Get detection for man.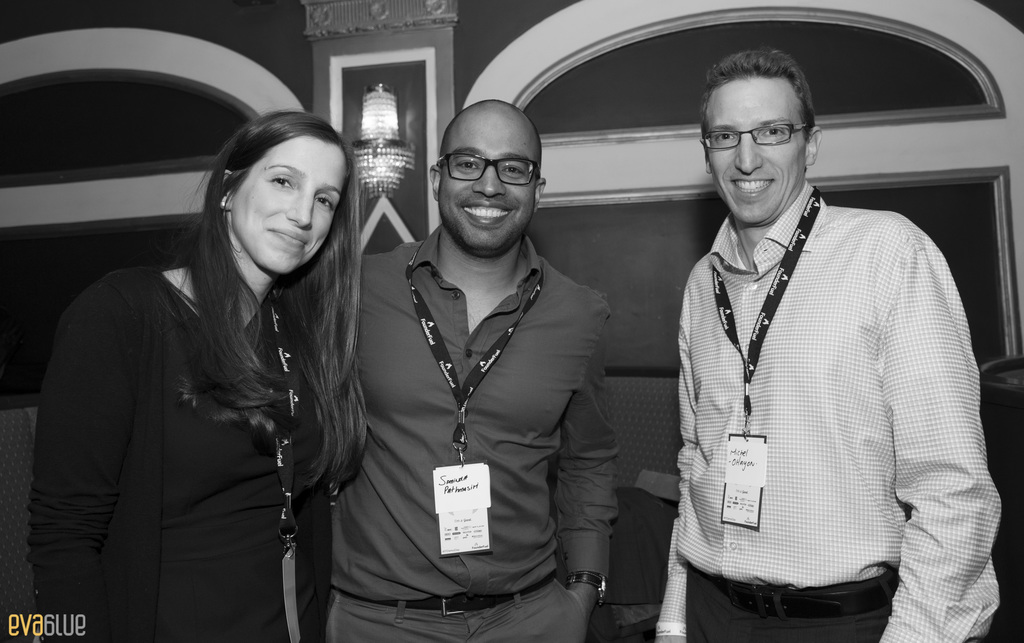
Detection: detection(325, 99, 619, 642).
